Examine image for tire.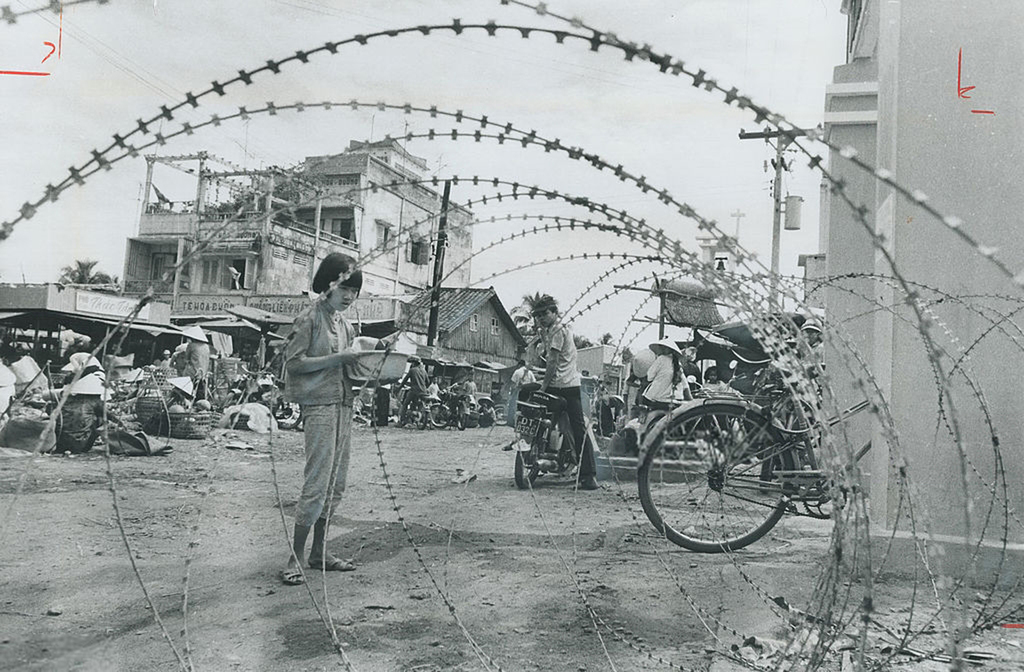
Examination result: region(758, 434, 778, 492).
